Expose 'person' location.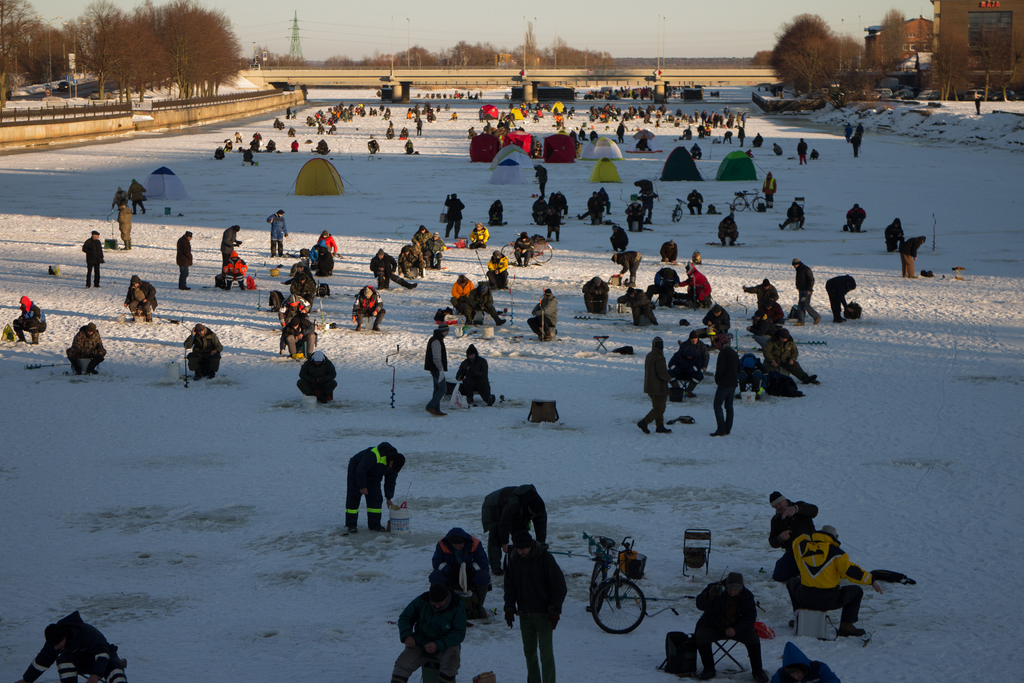
Exposed at [x1=287, y1=125, x2=296, y2=136].
